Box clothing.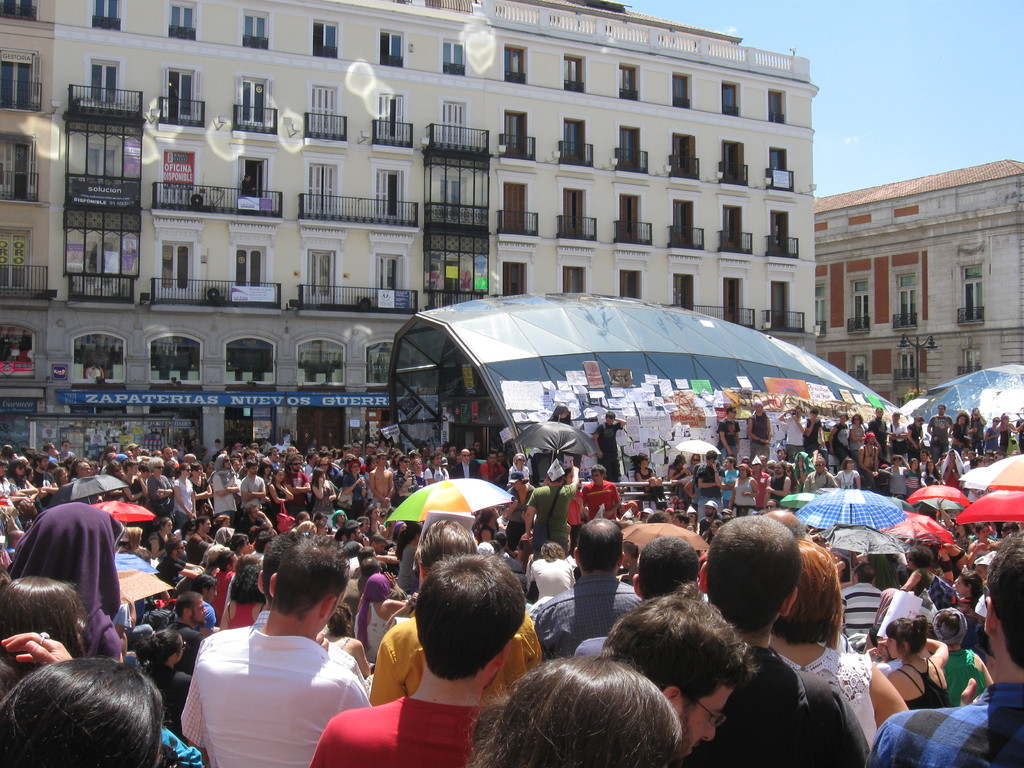
crop(746, 405, 771, 461).
